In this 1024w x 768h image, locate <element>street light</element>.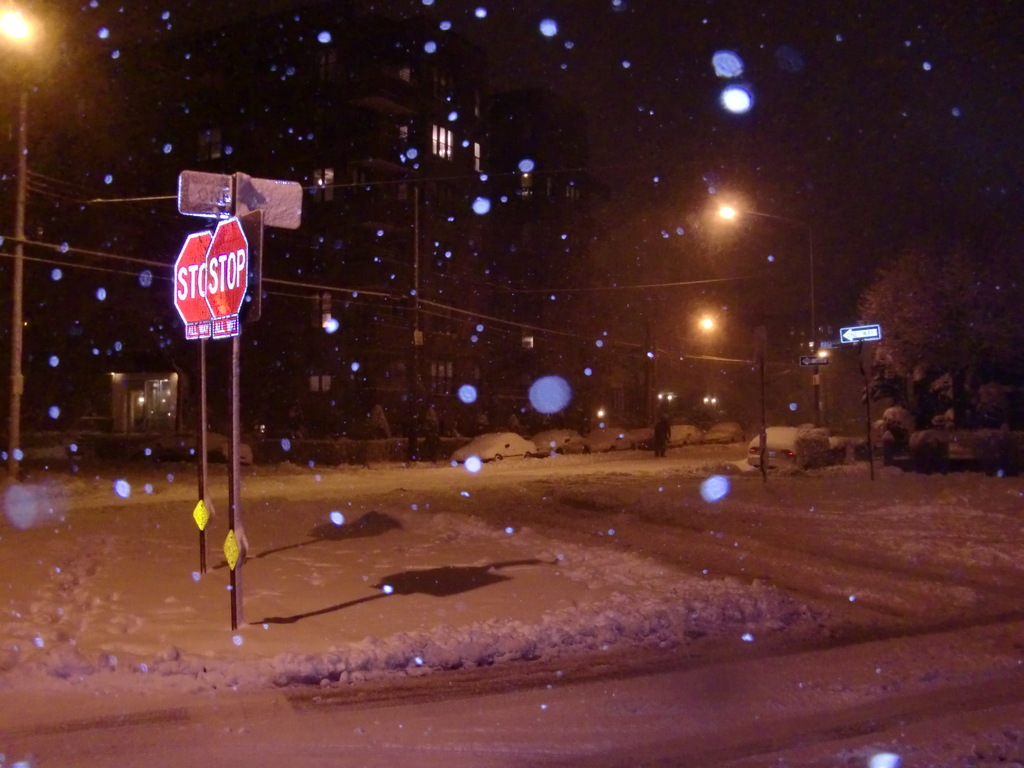
Bounding box: (x1=687, y1=305, x2=764, y2=474).
